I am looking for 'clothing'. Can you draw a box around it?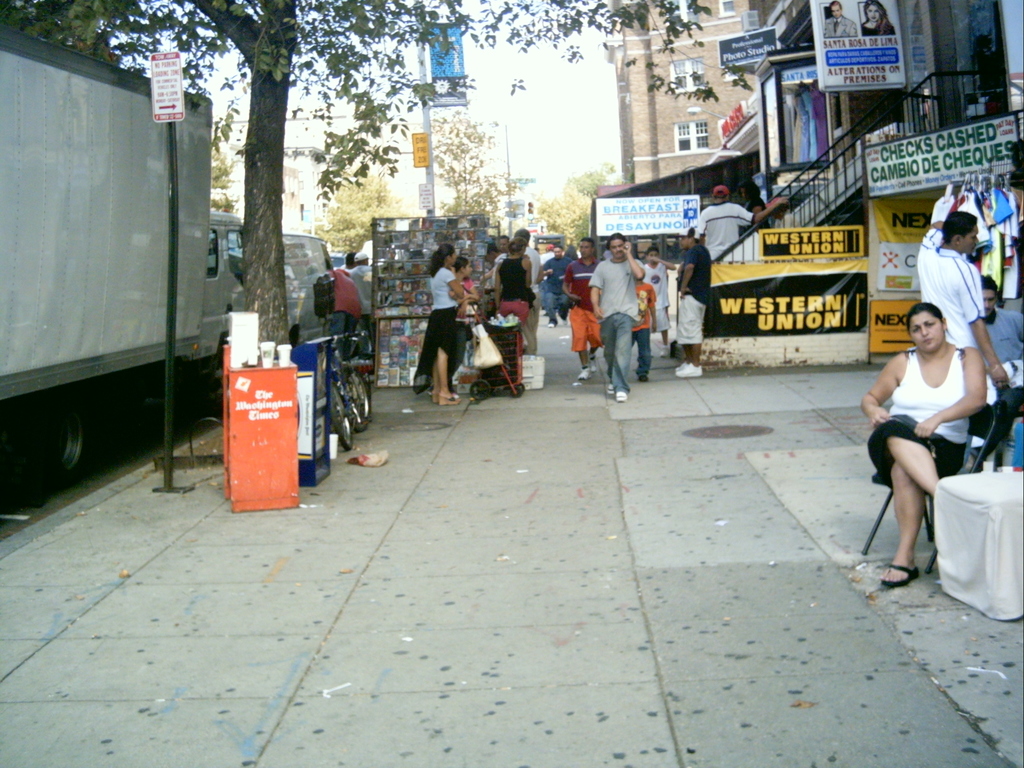
Sure, the bounding box is {"left": 504, "top": 253, "right": 530, "bottom": 353}.
